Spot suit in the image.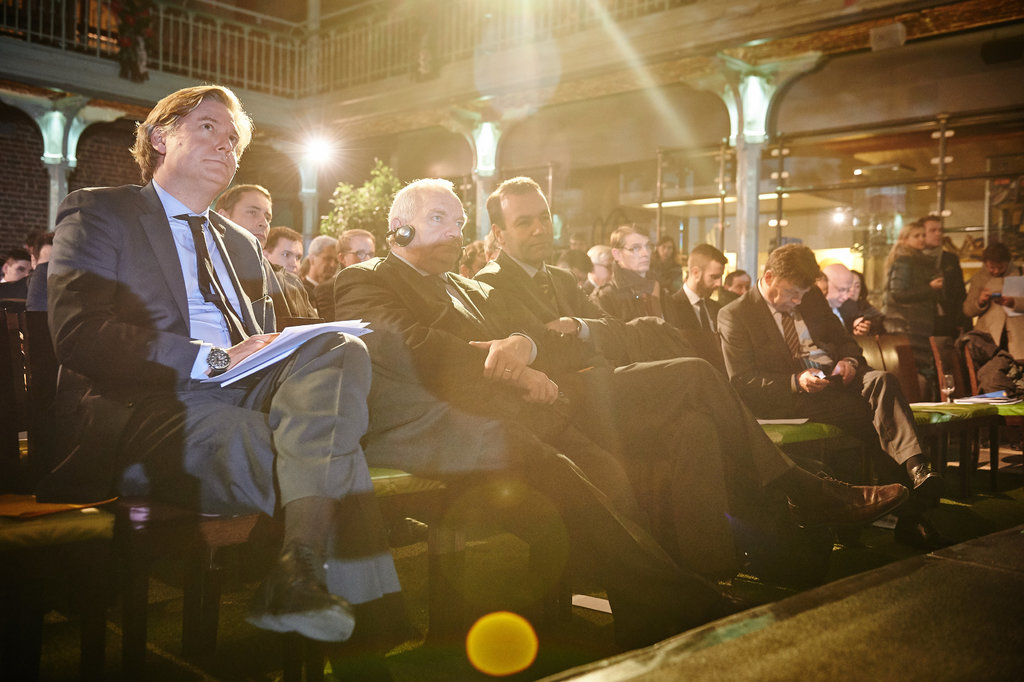
suit found at rect(832, 301, 869, 341).
